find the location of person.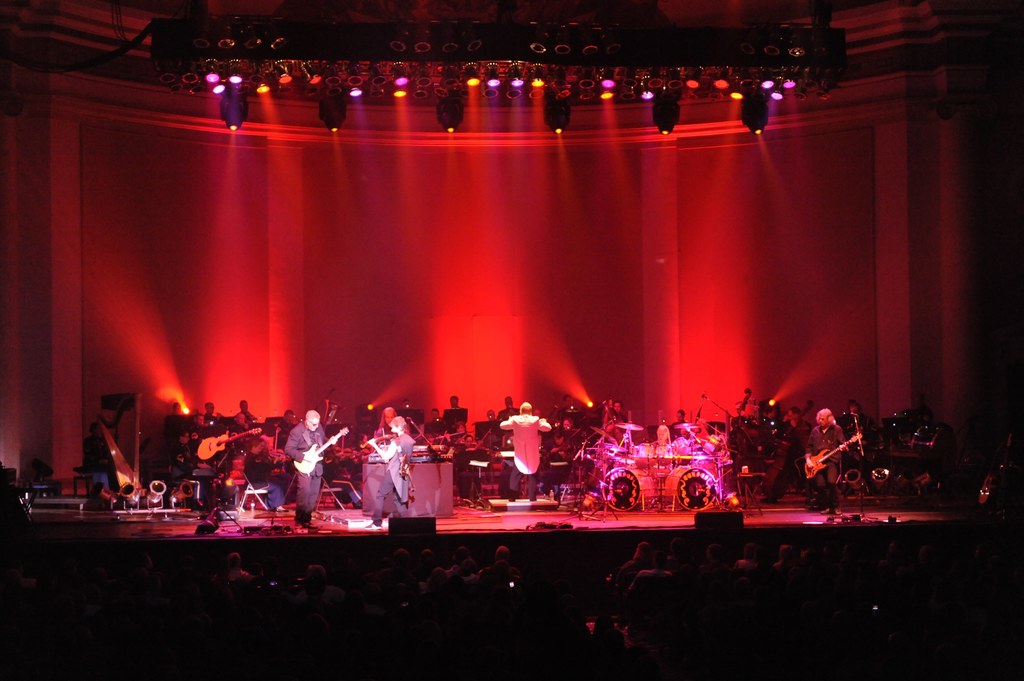
Location: <bbox>421, 403, 450, 439</bbox>.
